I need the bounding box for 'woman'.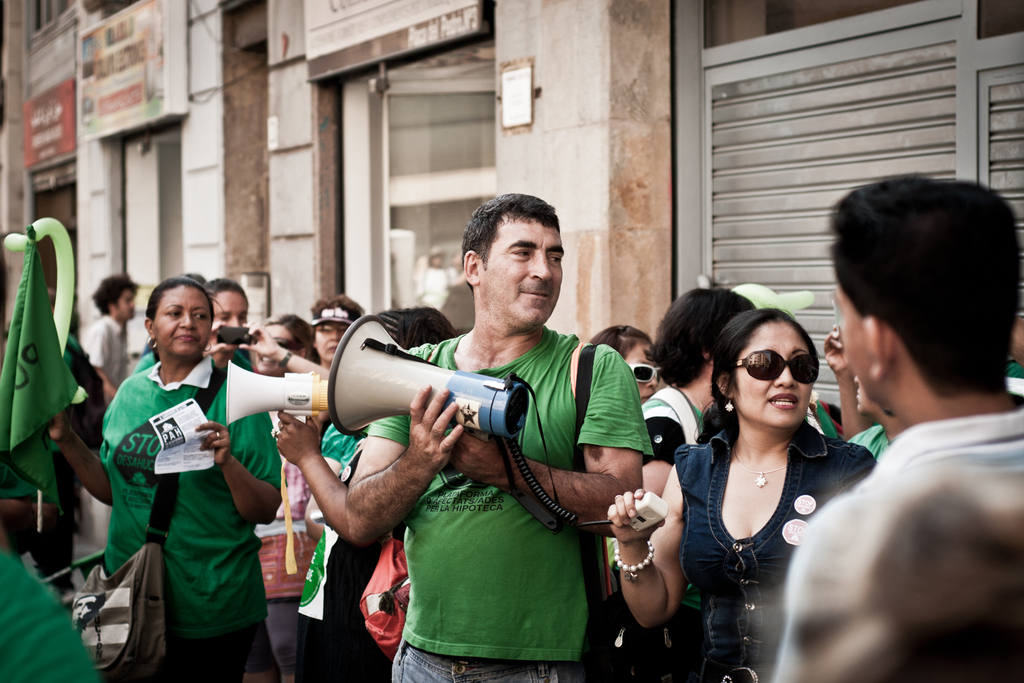
Here it is: {"left": 588, "top": 325, "right": 659, "bottom": 399}.
